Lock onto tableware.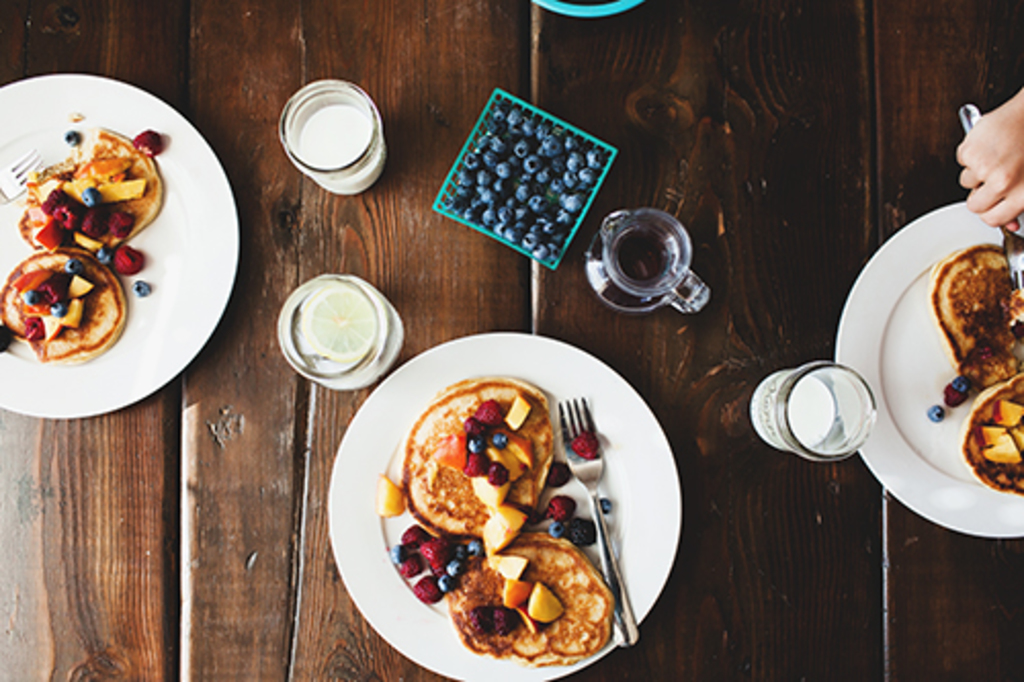
Locked: 430,86,614,274.
